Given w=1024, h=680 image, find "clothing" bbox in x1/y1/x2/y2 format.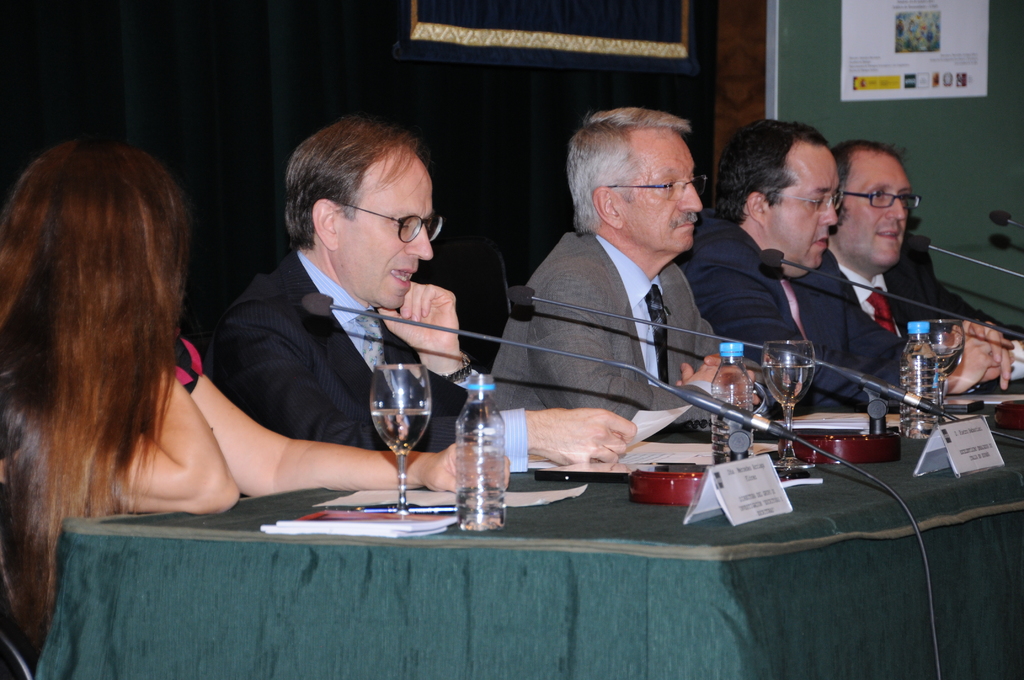
212/250/476/460.
